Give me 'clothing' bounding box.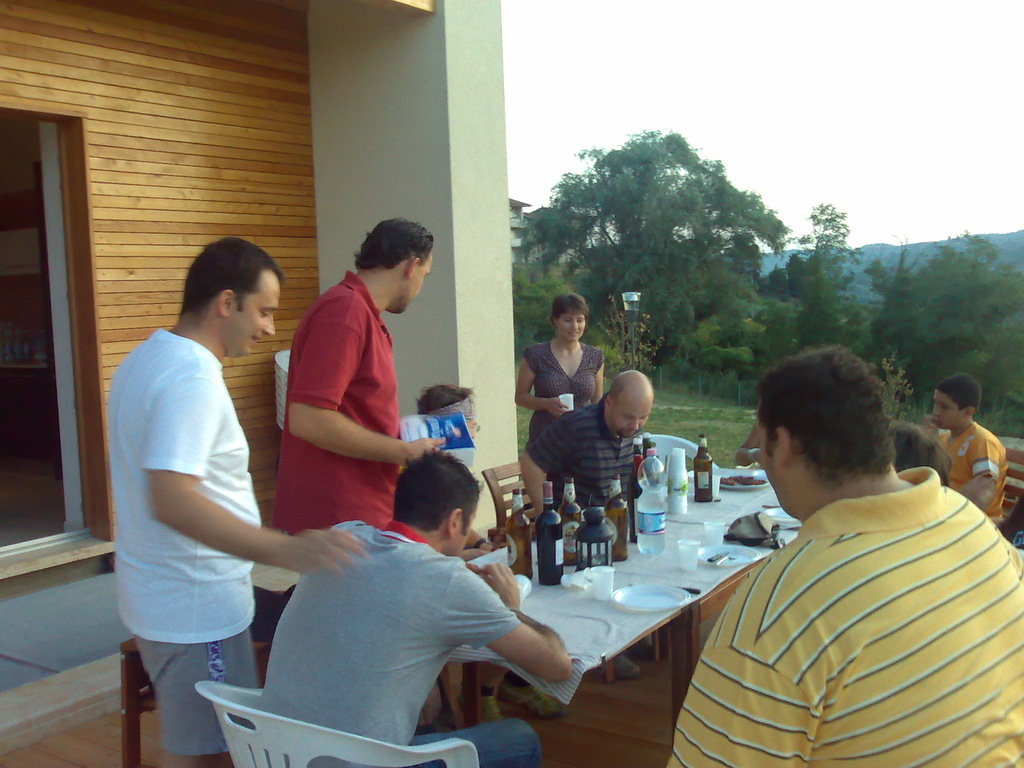
Rect(515, 404, 635, 502).
